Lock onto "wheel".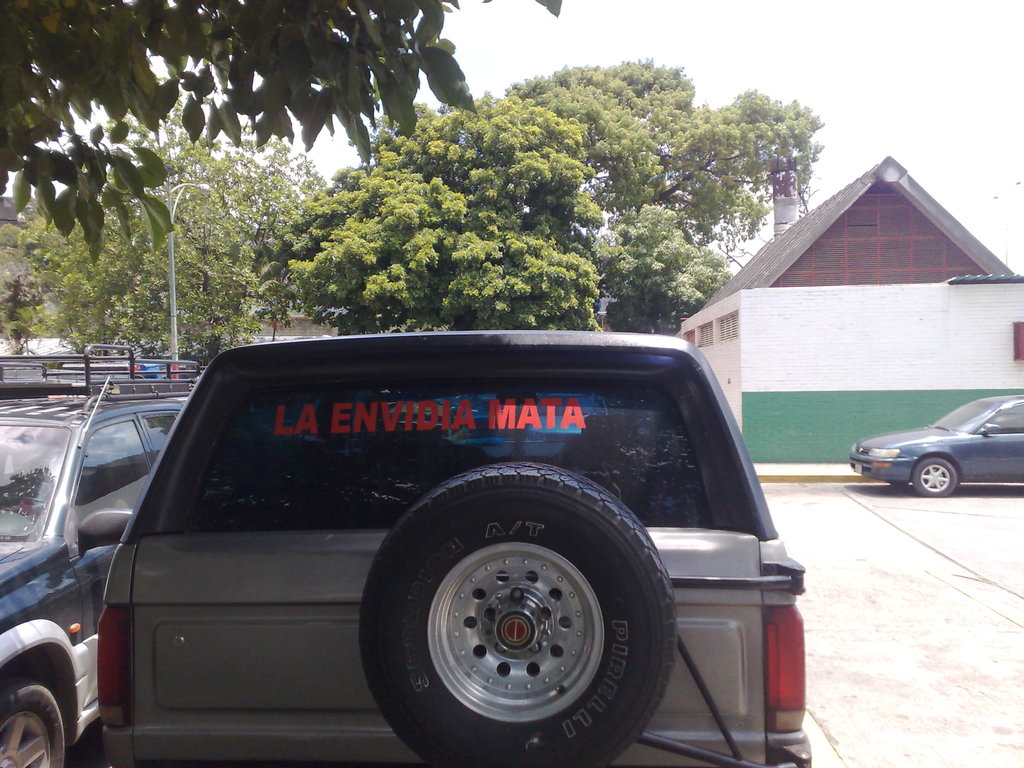
Locked: 353/456/682/767.
